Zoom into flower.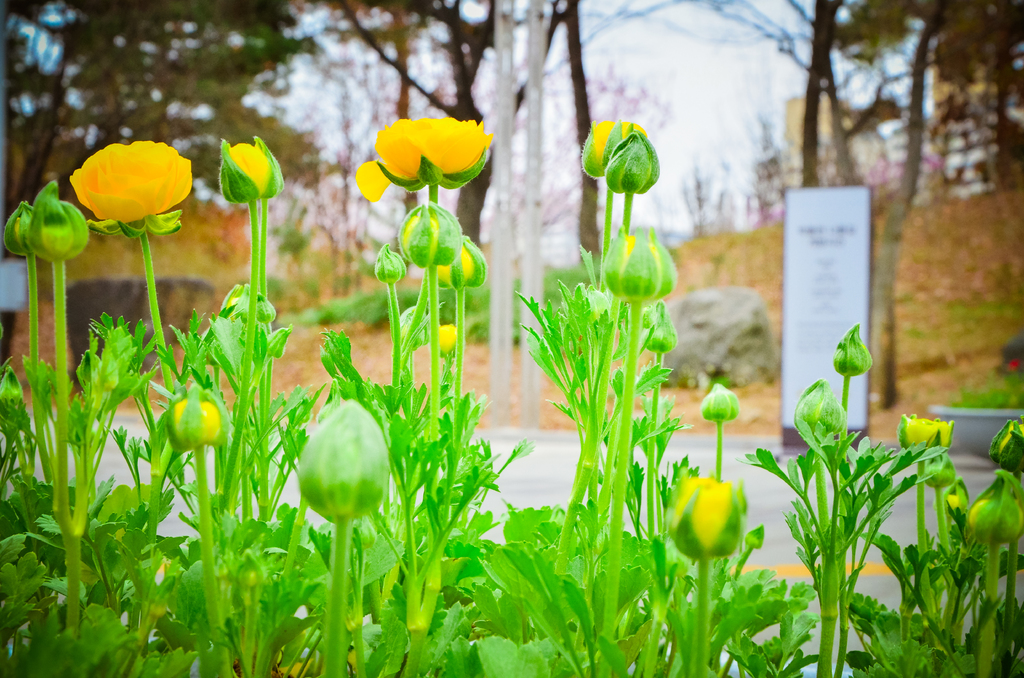
Zoom target: 349,104,490,190.
